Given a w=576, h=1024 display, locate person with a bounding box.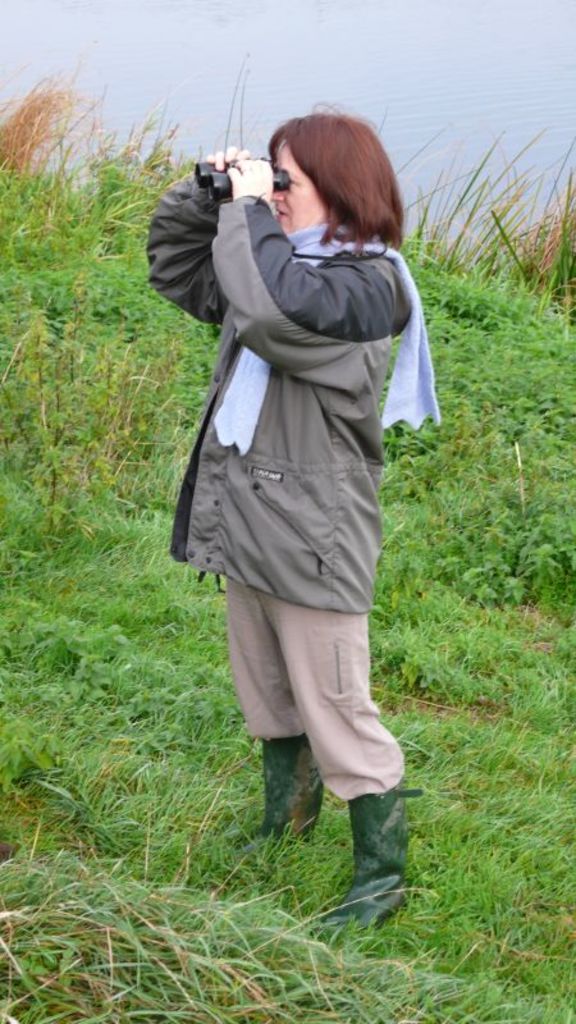
Located: 131, 95, 449, 936.
